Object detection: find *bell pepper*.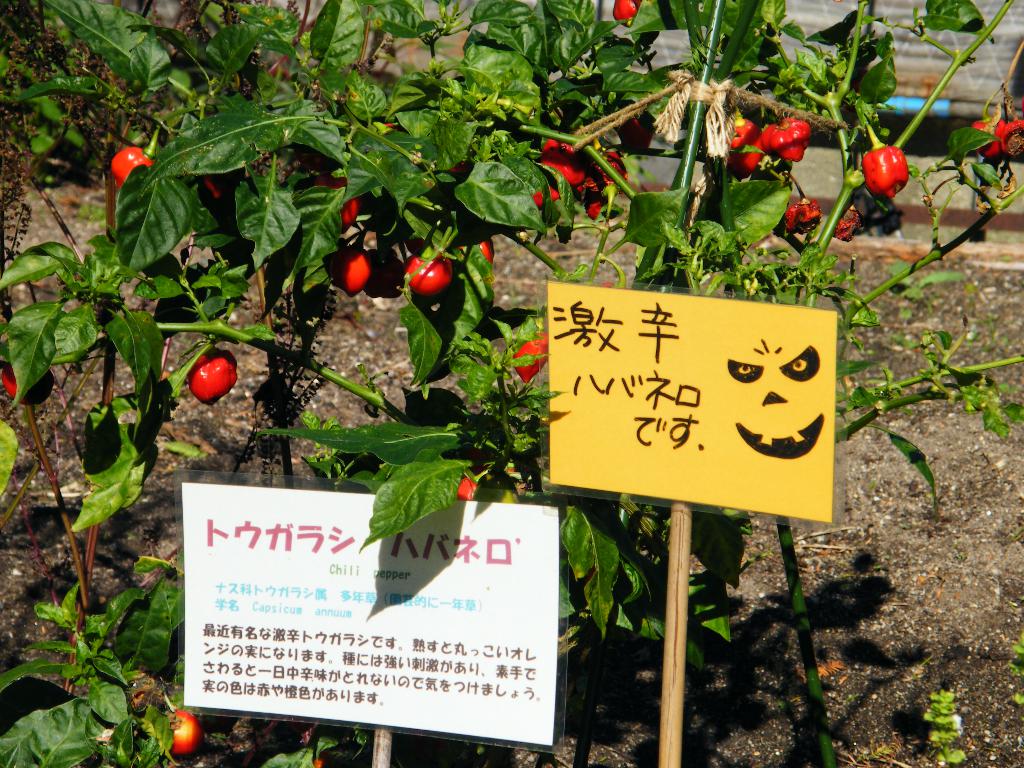
Rect(108, 148, 156, 188).
